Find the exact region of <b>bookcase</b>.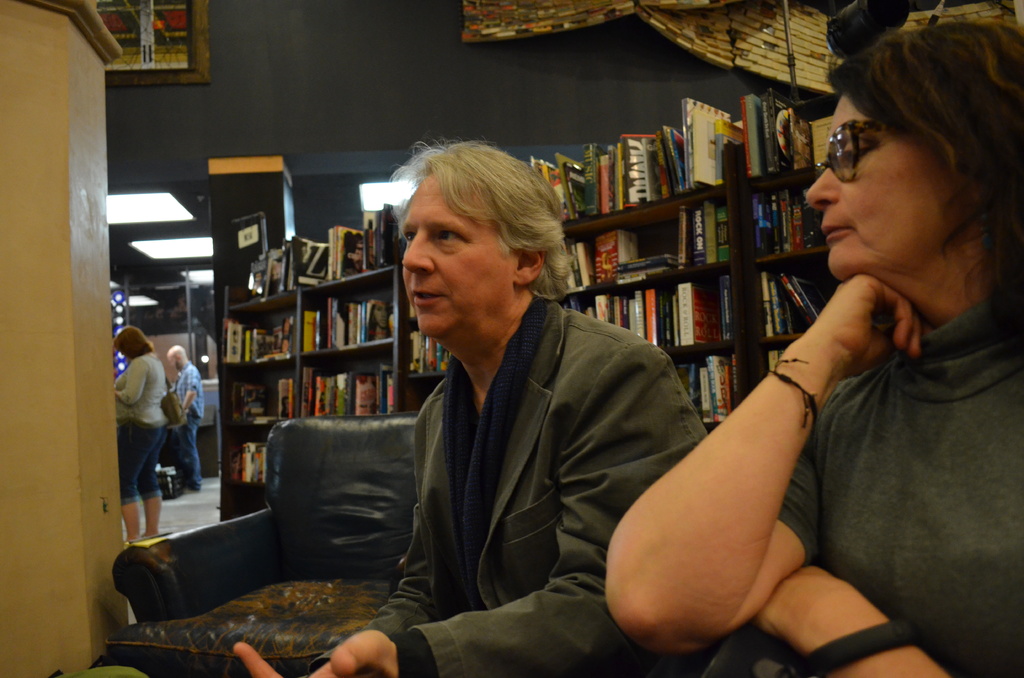
Exact region: rect(214, 95, 836, 521).
